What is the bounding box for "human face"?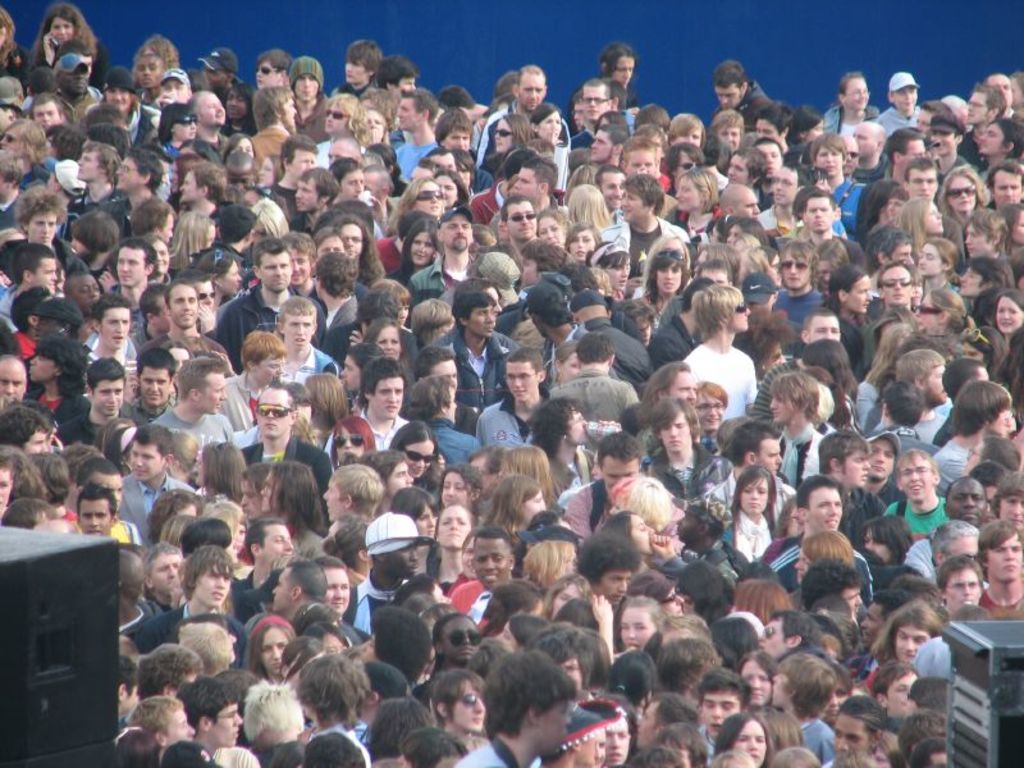
895/87/918/114.
